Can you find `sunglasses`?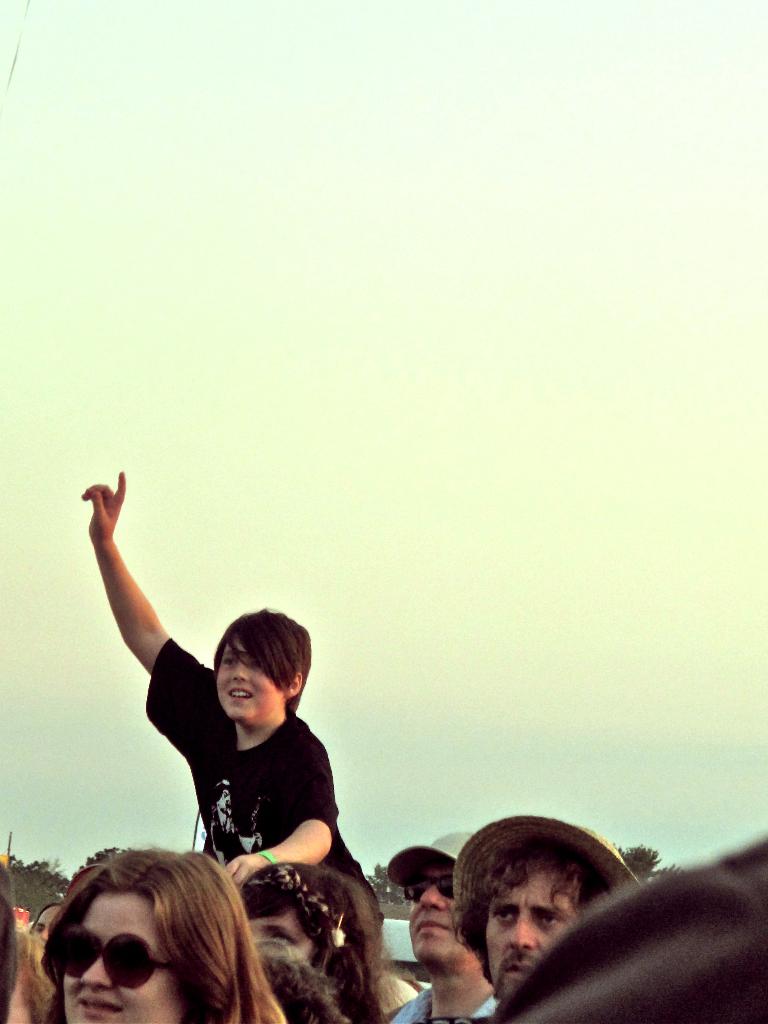
Yes, bounding box: rect(44, 934, 184, 993).
